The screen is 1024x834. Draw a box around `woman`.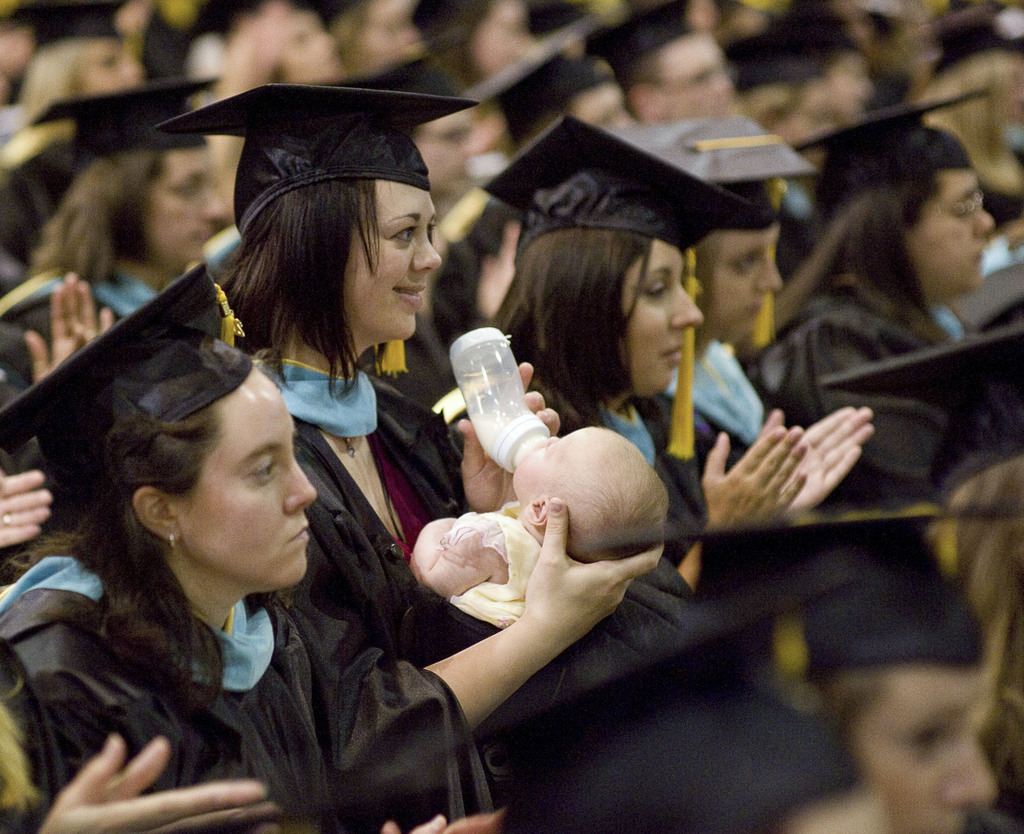
<region>142, 92, 669, 691</region>.
